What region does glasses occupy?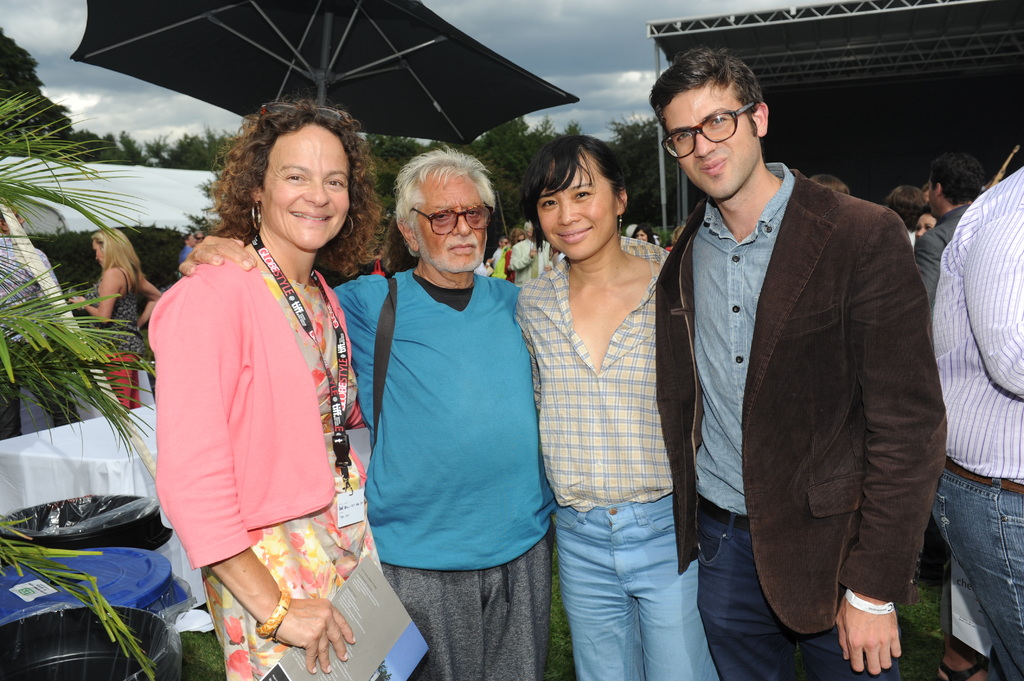
[662, 103, 750, 160].
